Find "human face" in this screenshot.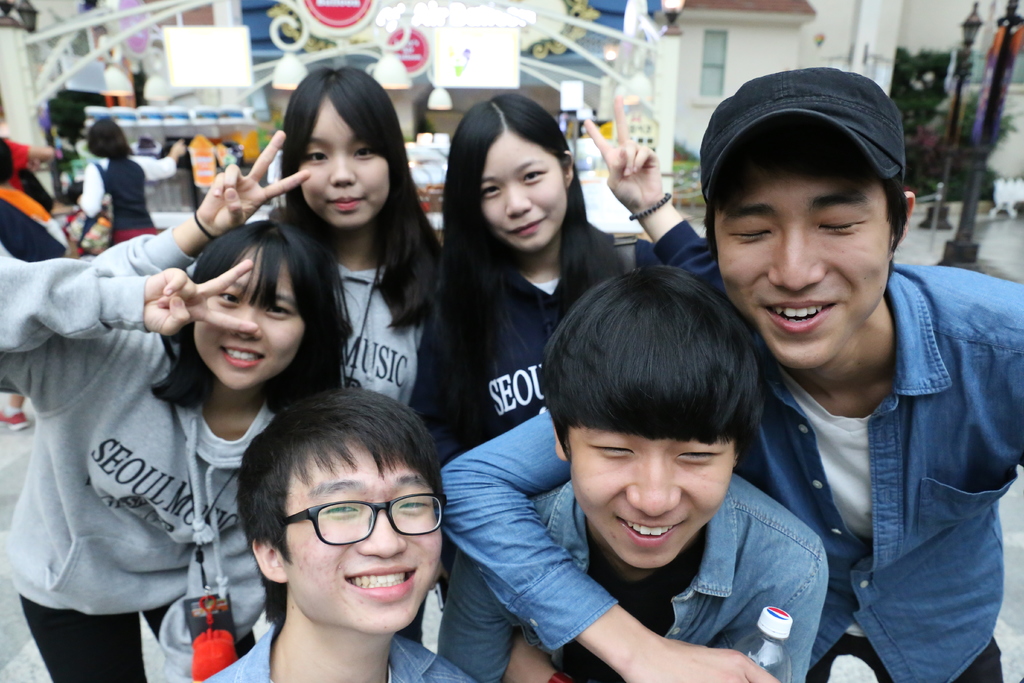
The bounding box for "human face" is pyautogui.locateOnScreen(193, 249, 306, 390).
